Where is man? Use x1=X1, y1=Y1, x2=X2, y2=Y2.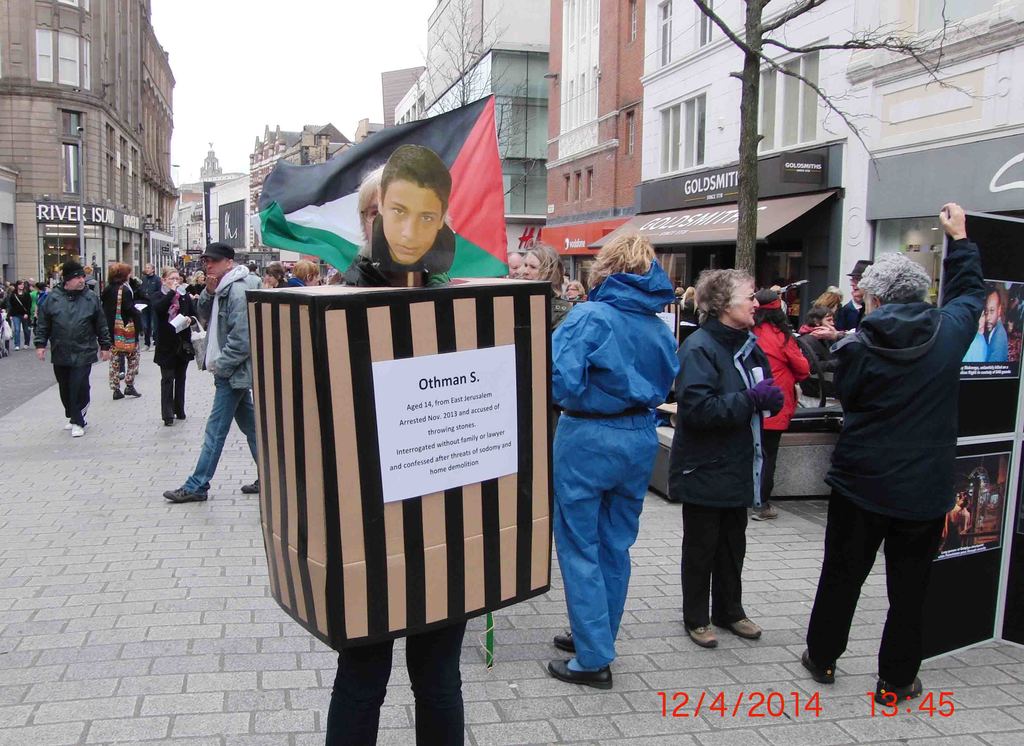
x1=243, y1=262, x2=262, y2=294.
